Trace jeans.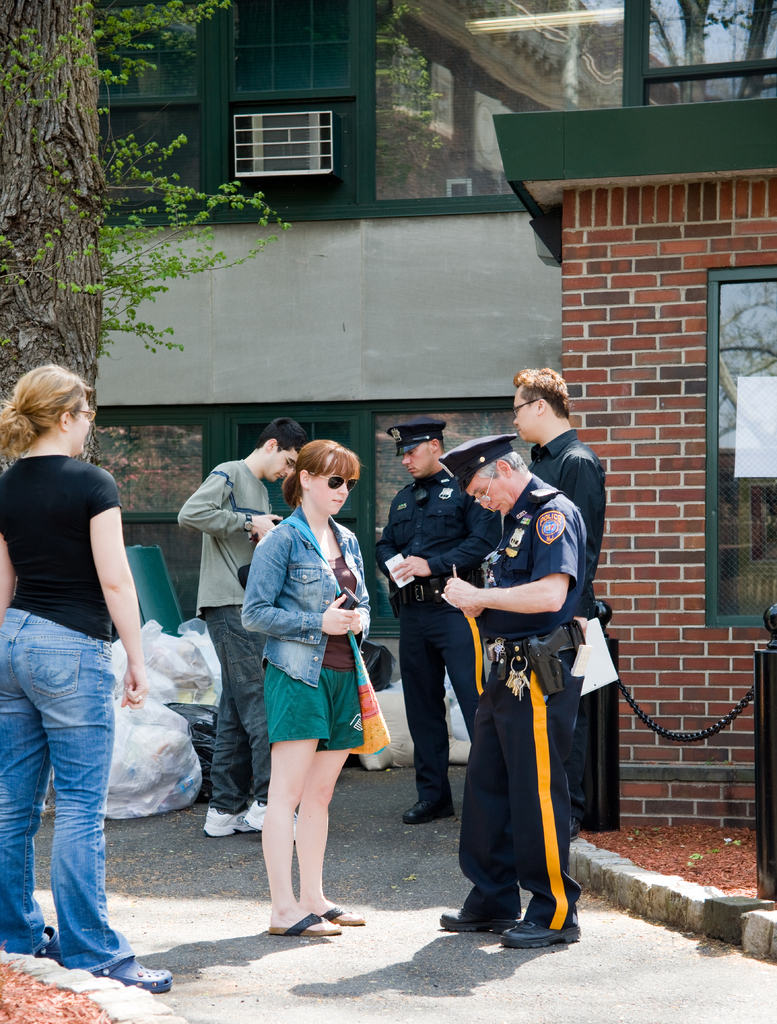
Traced to detection(201, 614, 267, 816).
